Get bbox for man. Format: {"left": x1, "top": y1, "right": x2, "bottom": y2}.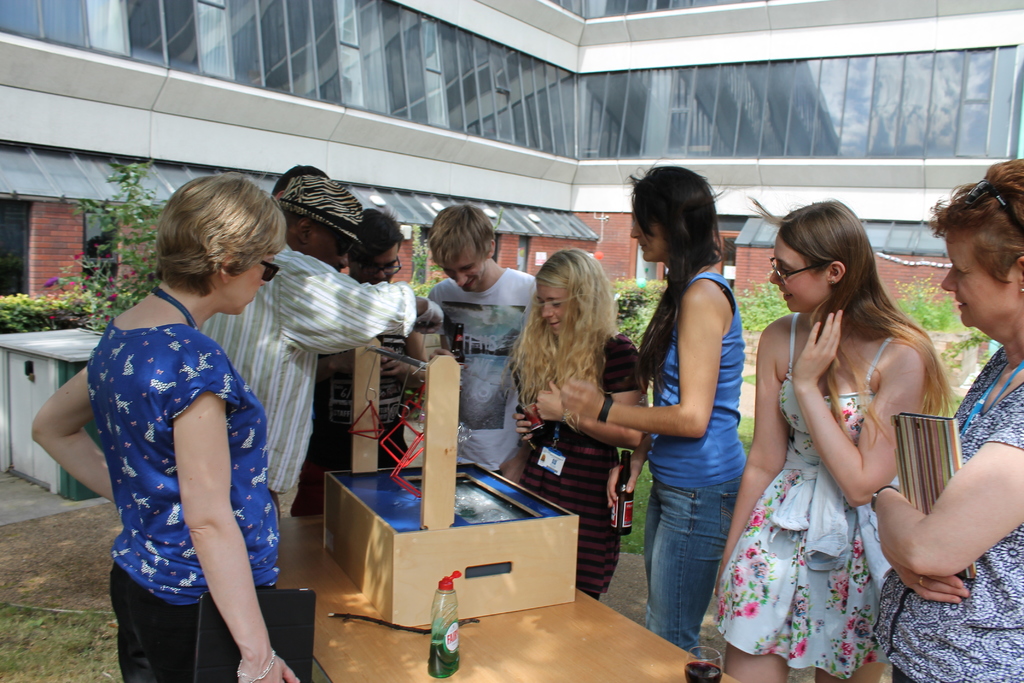
{"left": 424, "top": 207, "right": 543, "bottom": 473}.
